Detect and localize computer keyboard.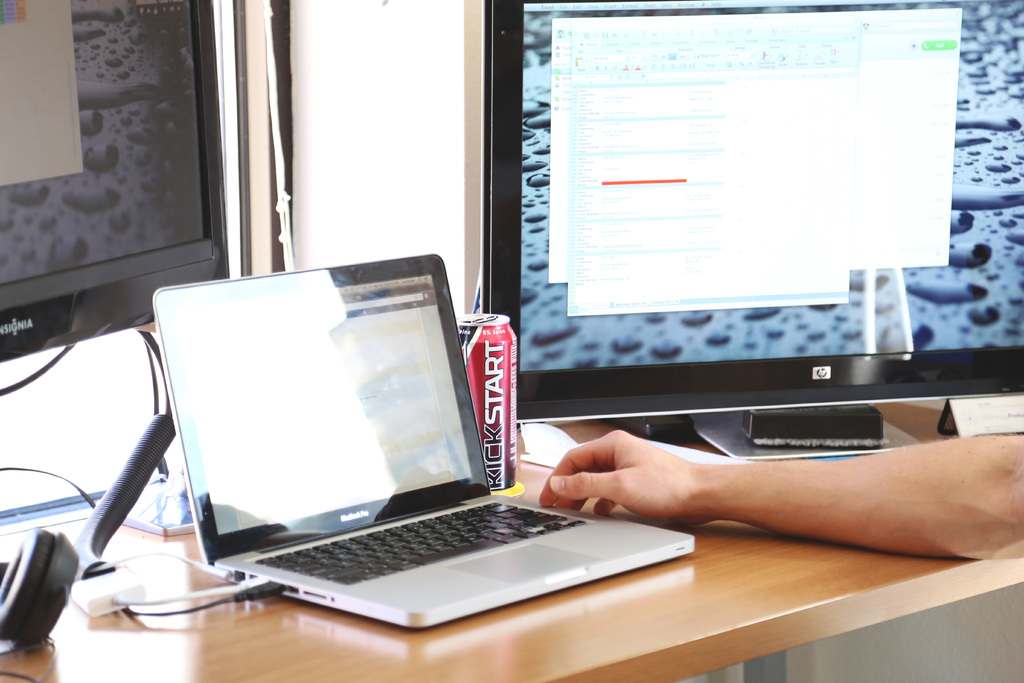
Localized at <bbox>253, 493, 586, 588</bbox>.
